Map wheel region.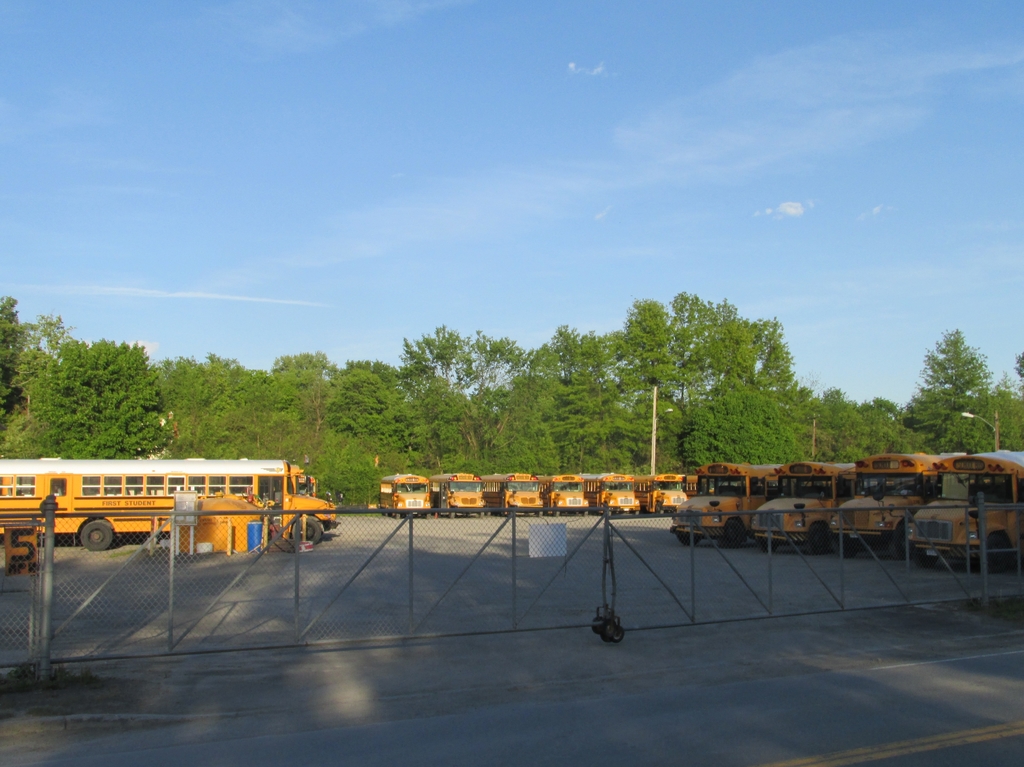
Mapped to {"left": 808, "top": 523, "right": 826, "bottom": 553}.
